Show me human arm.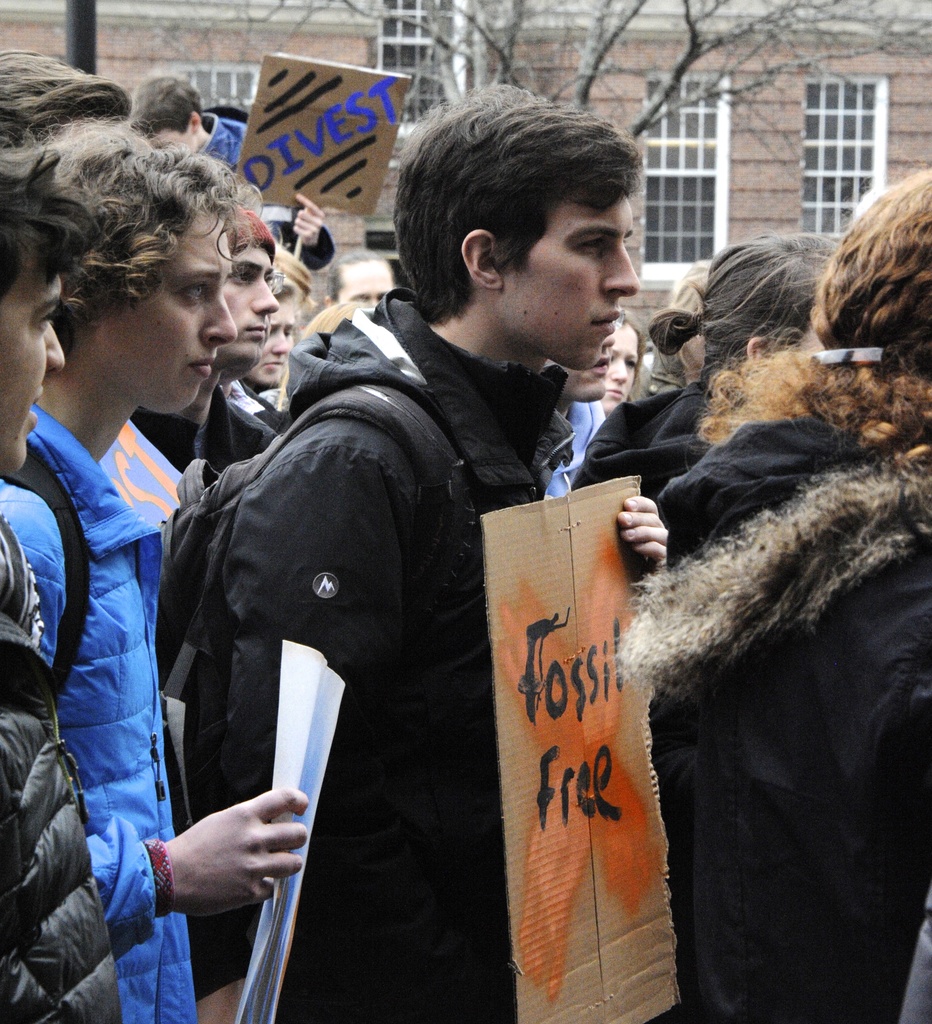
human arm is here: 213 456 398 810.
